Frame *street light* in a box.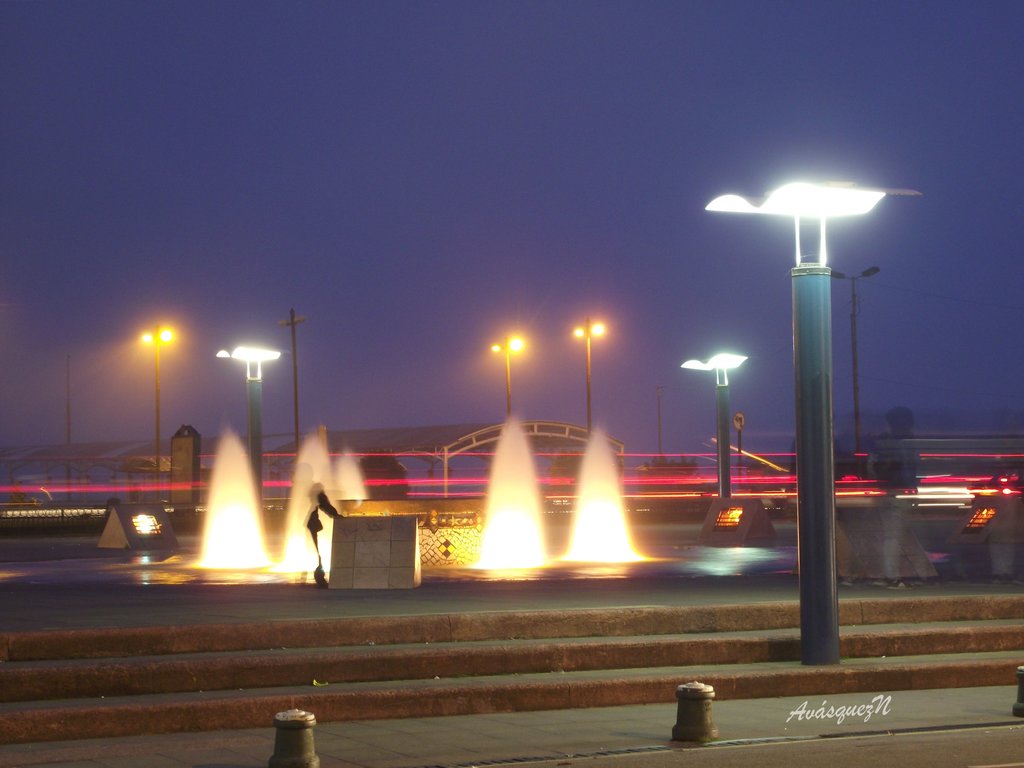
278:305:302:451.
